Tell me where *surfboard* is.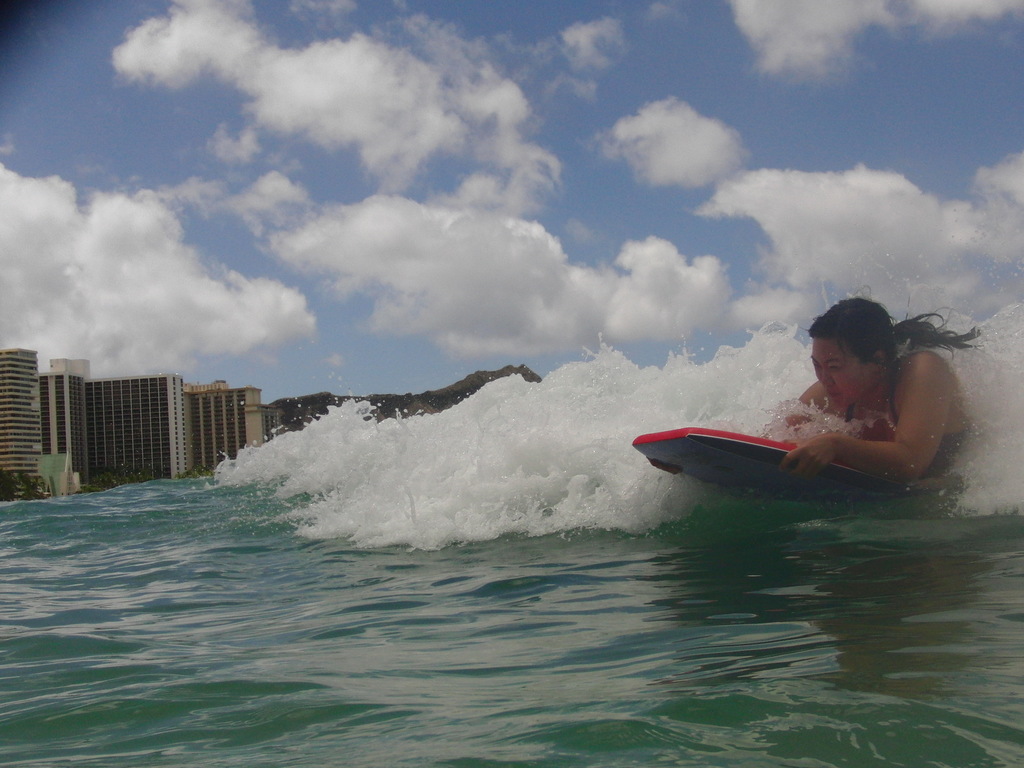
*surfboard* is at bbox=(625, 428, 938, 502).
